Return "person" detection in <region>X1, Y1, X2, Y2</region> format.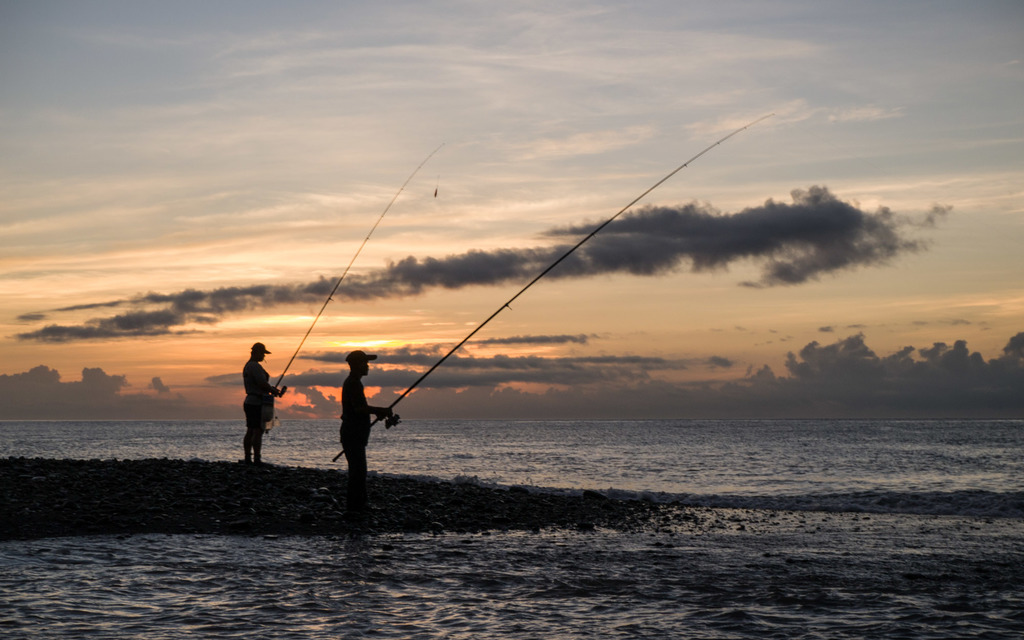
<region>233, 342, 279, 477</region>.
